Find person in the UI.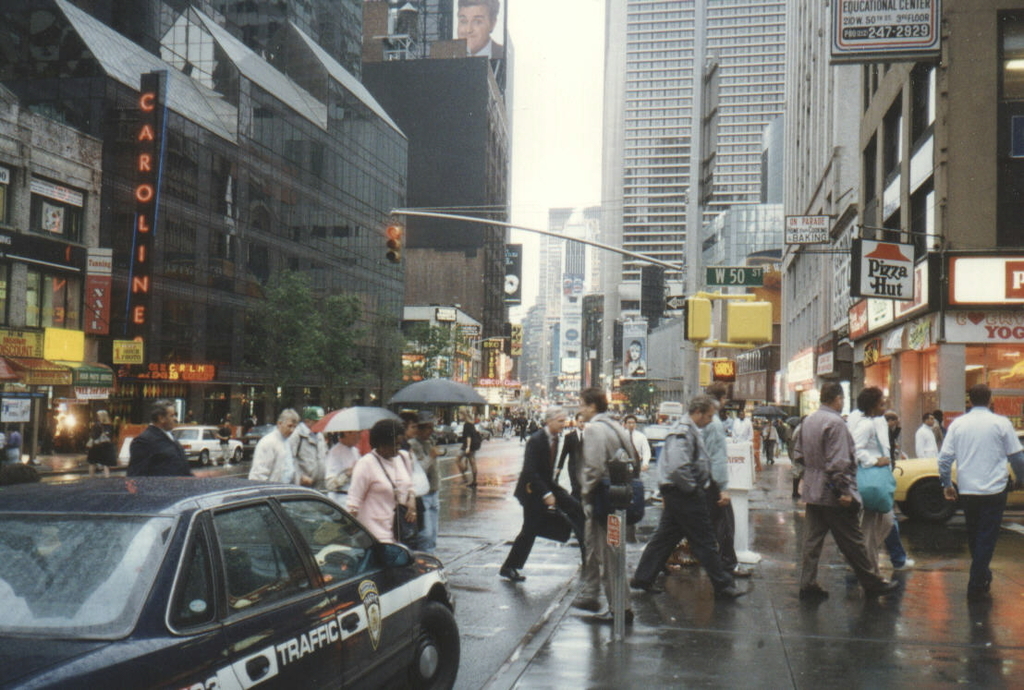
UI element at select_region(324, 424, 360, 509).
